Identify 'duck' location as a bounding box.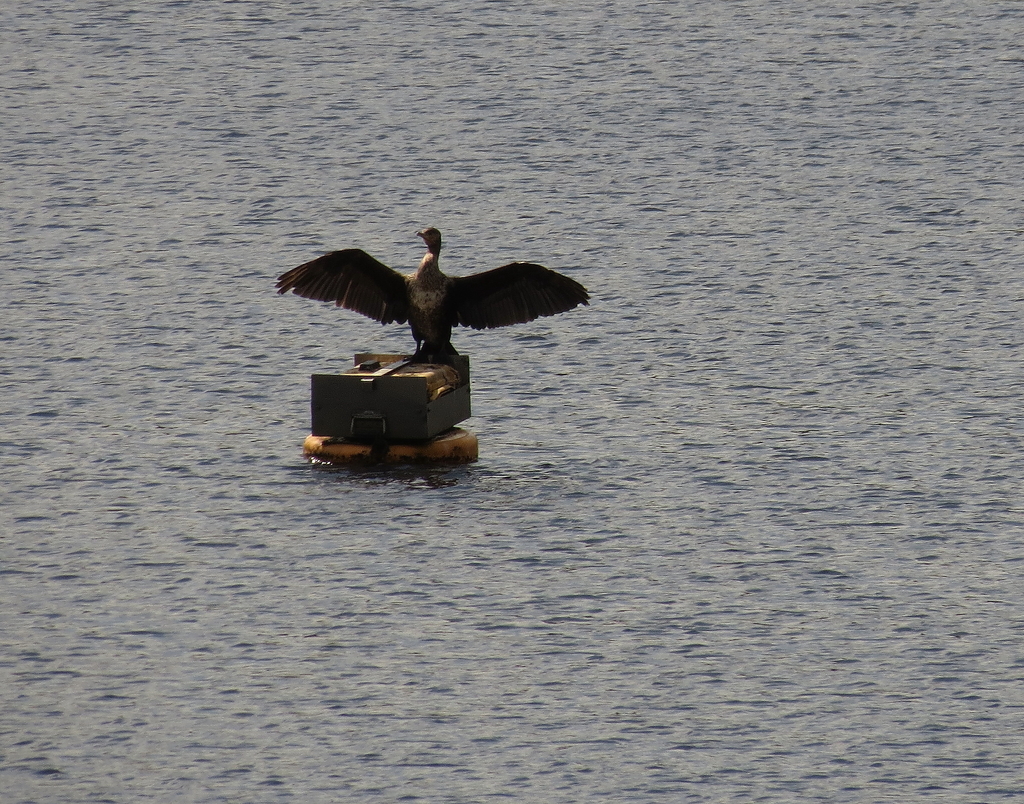
[272, 225, 593, 362].
